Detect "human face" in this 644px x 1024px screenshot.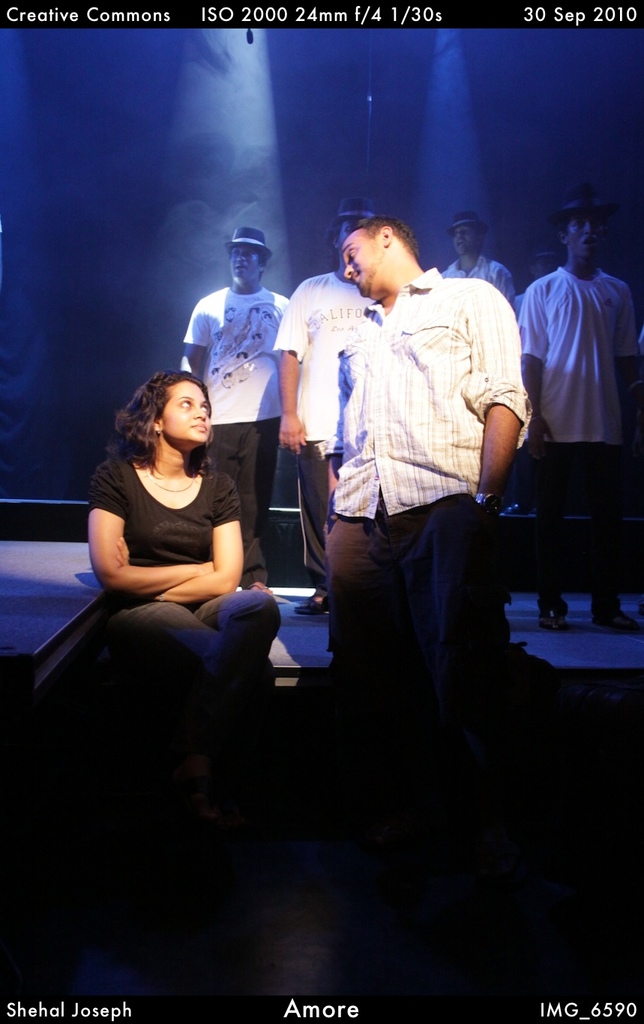
Detection: select_region(232, 248, 258, 293).
